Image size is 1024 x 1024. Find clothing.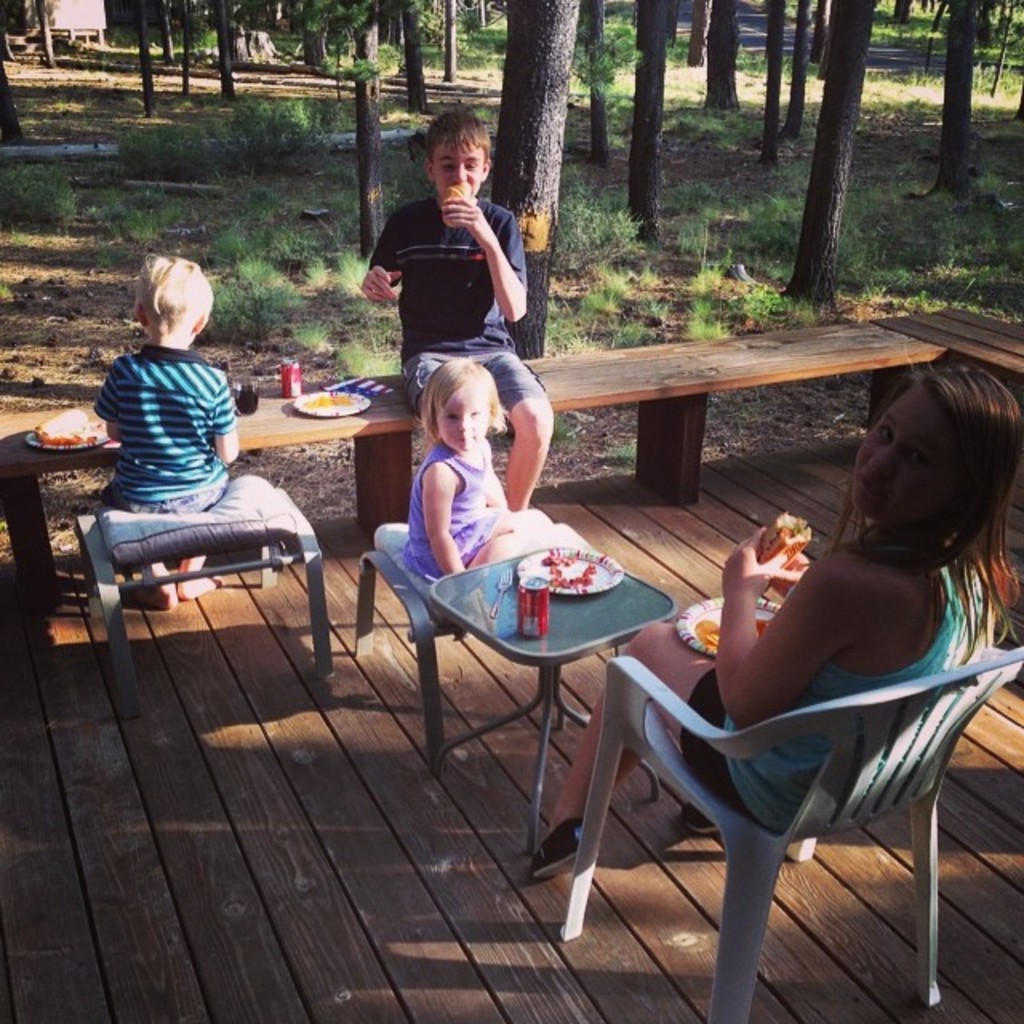
x1=397 y1=432 x2=534 y2=587.
